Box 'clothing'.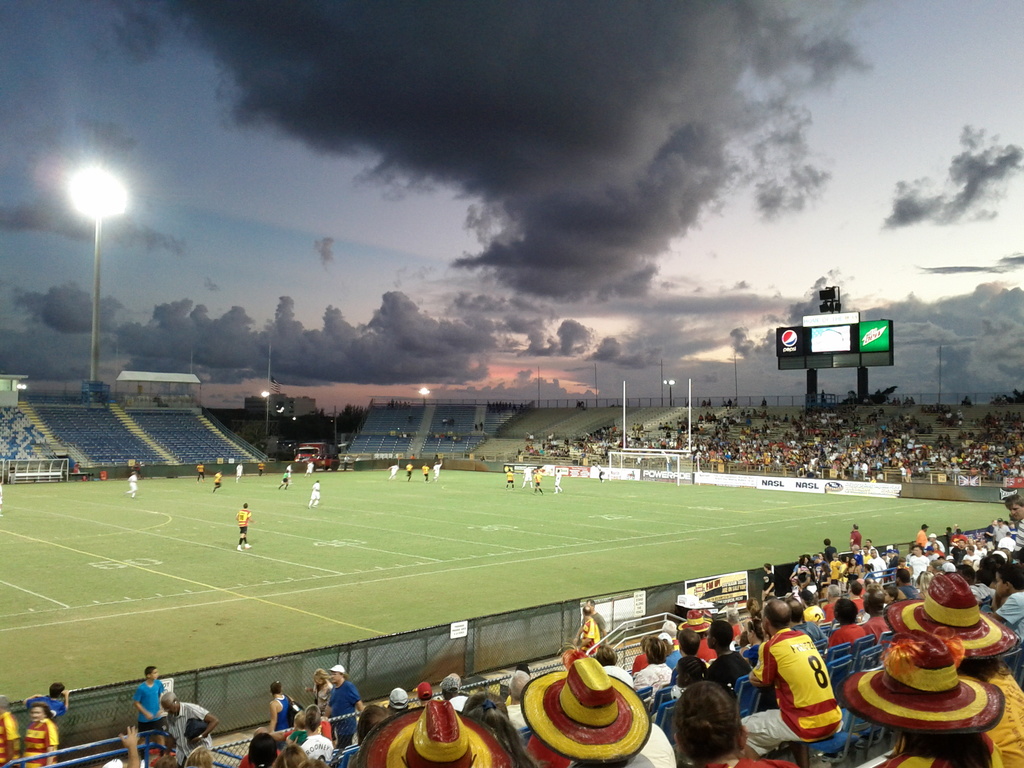
select_region(692, 757, 798, 767).
